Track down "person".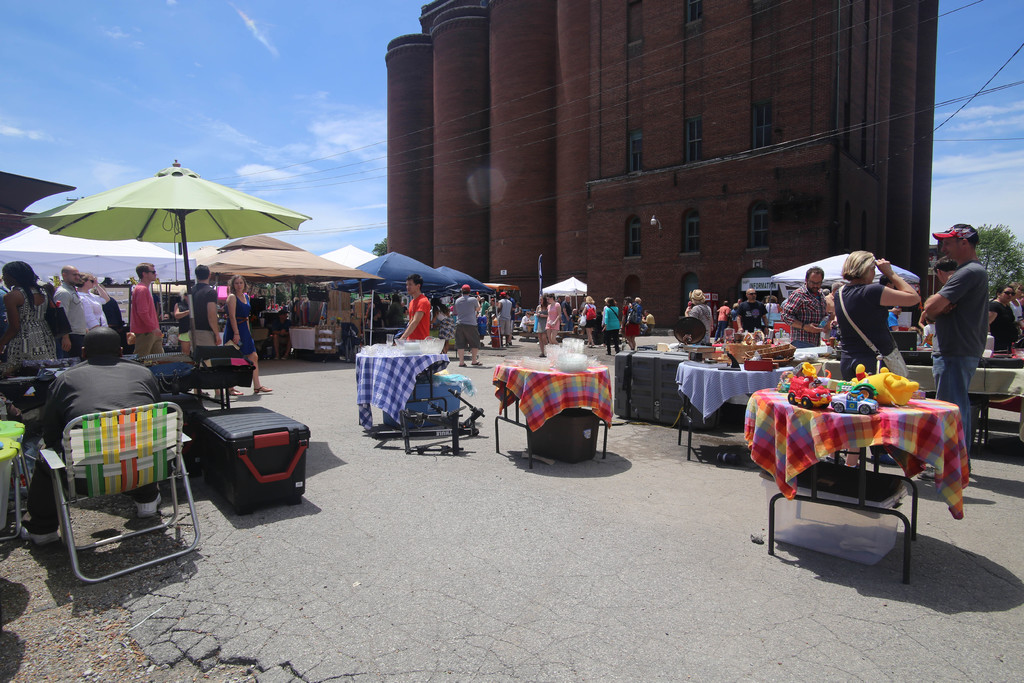
Tracked to BBox(452, 289, 478, 364).
